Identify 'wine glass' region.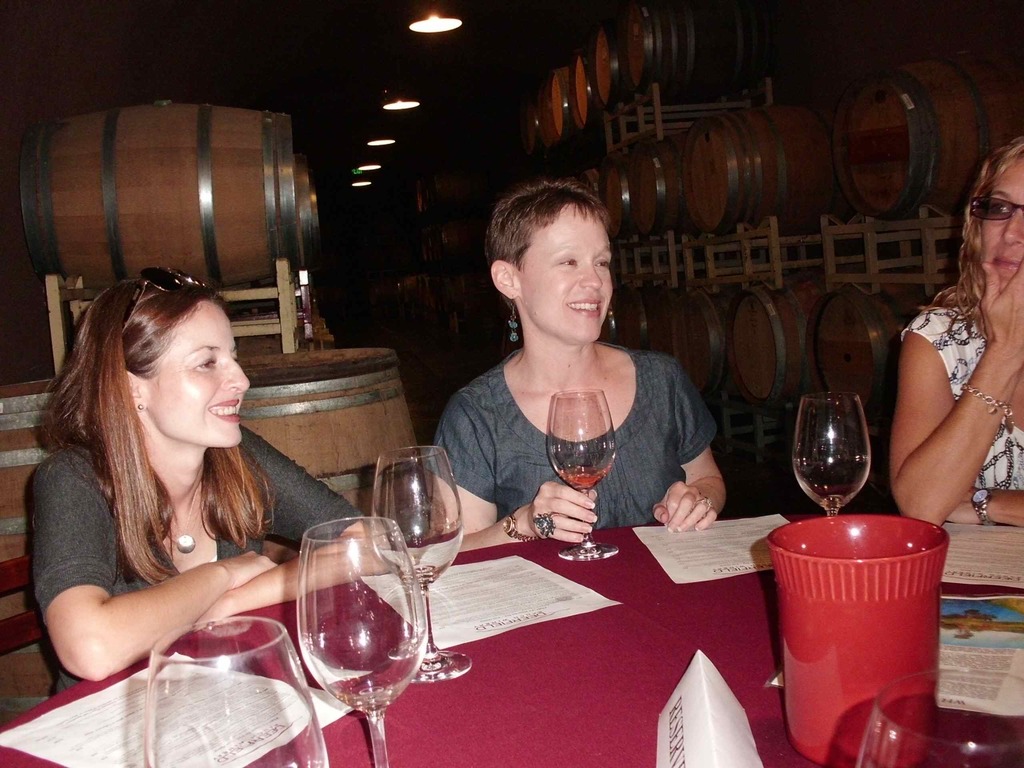
Region: Rect(545, 391, 617, 560).
